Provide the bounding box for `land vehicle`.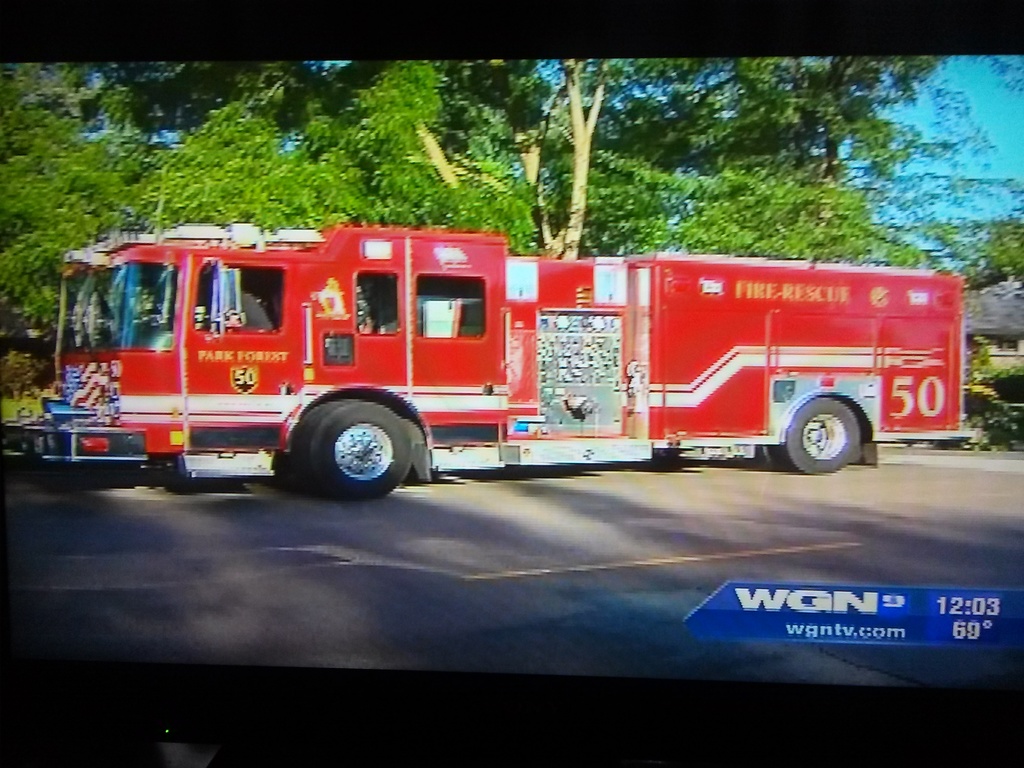
19 225 975 498.
